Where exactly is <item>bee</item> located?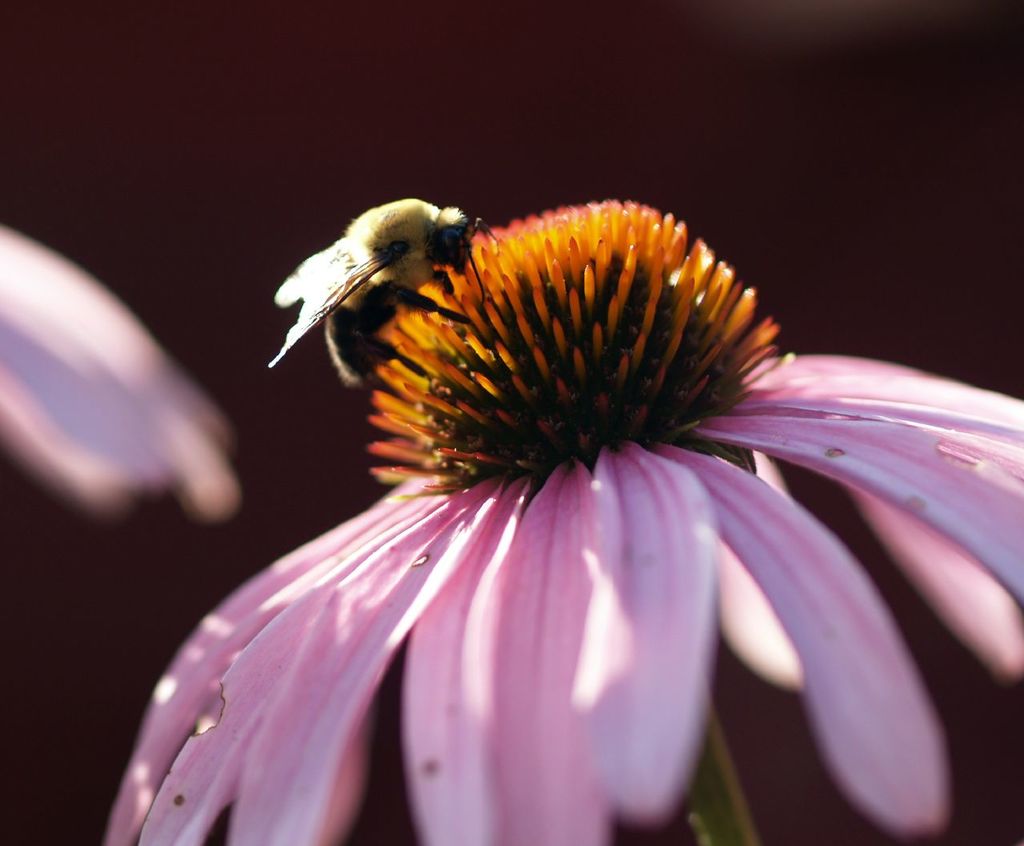
Its bounding box is x1=271 y1=191 x2=496 y2=383.
